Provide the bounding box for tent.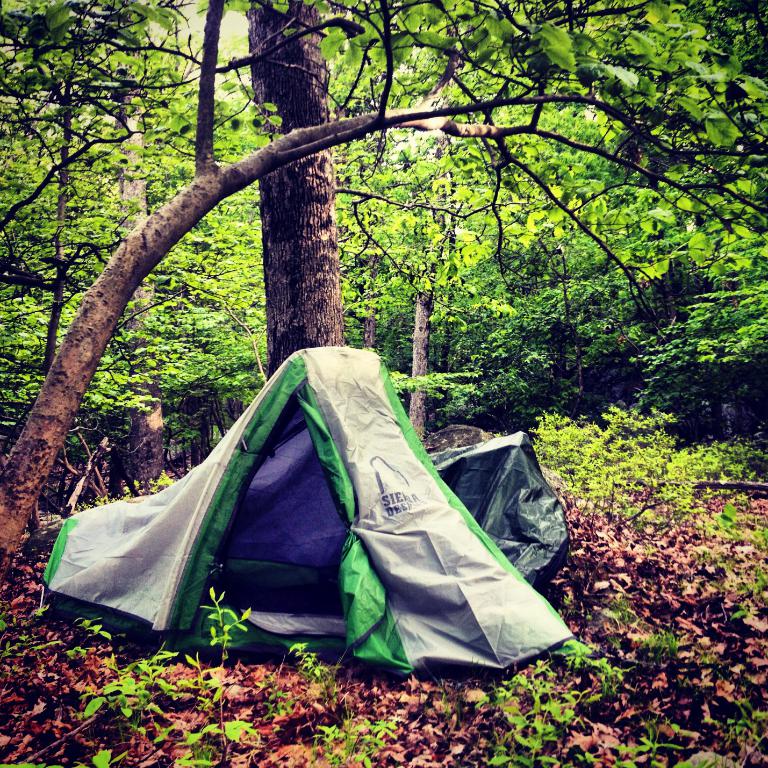
71/363/563/701.
